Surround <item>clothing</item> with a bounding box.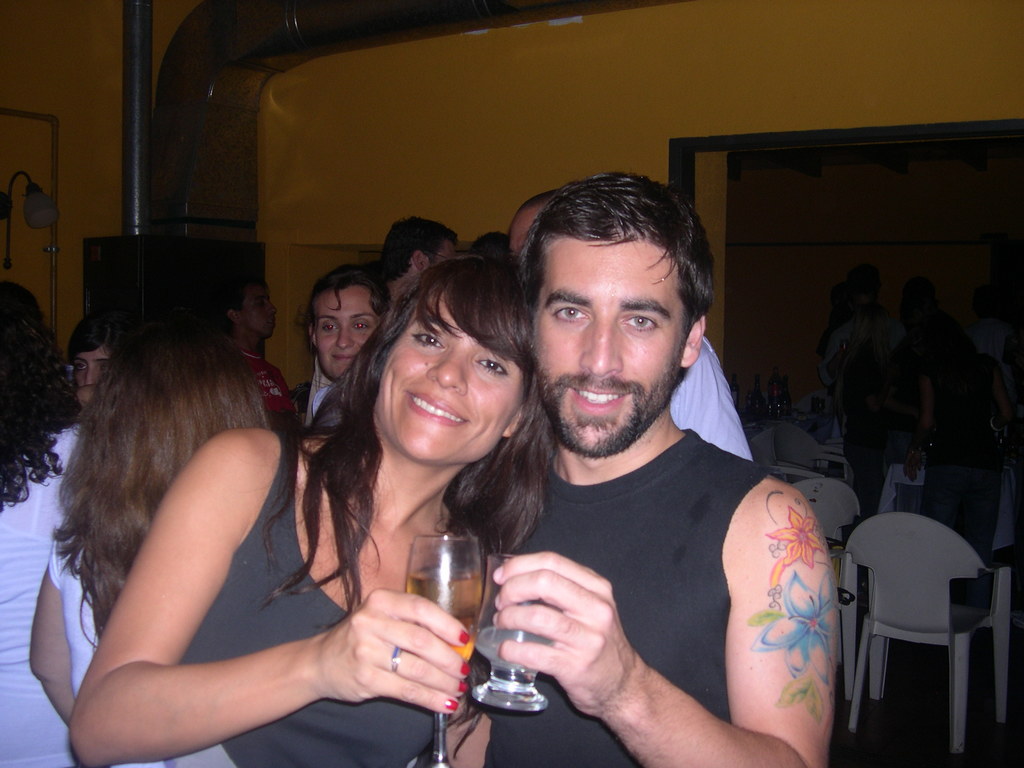
crop(0, 428, 97, 767).
